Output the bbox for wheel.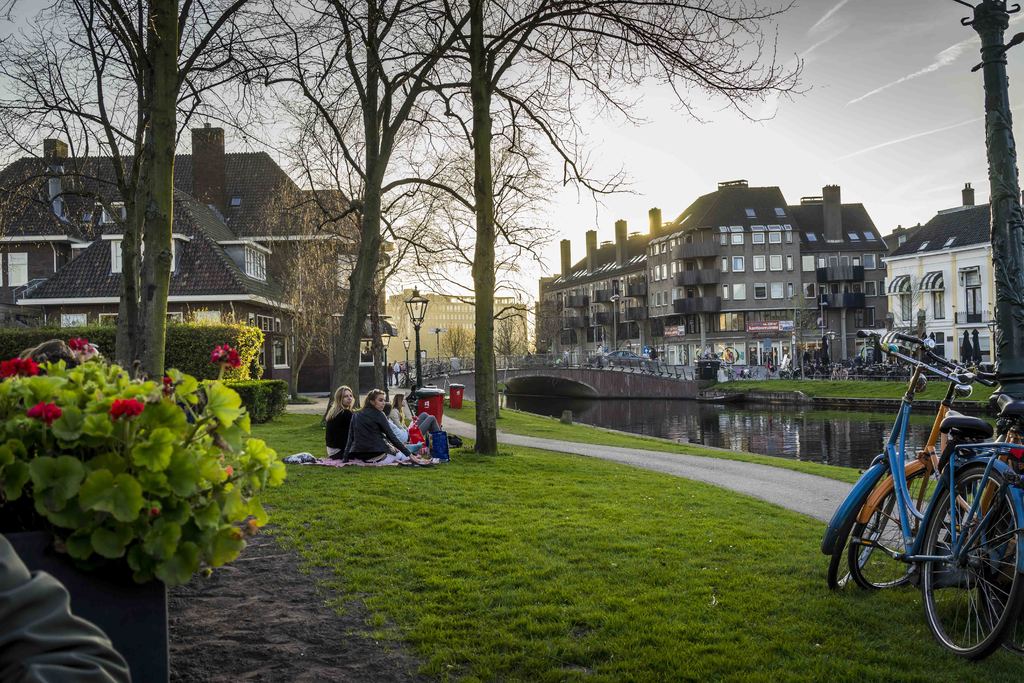
[920, 466, 1023, 661].
